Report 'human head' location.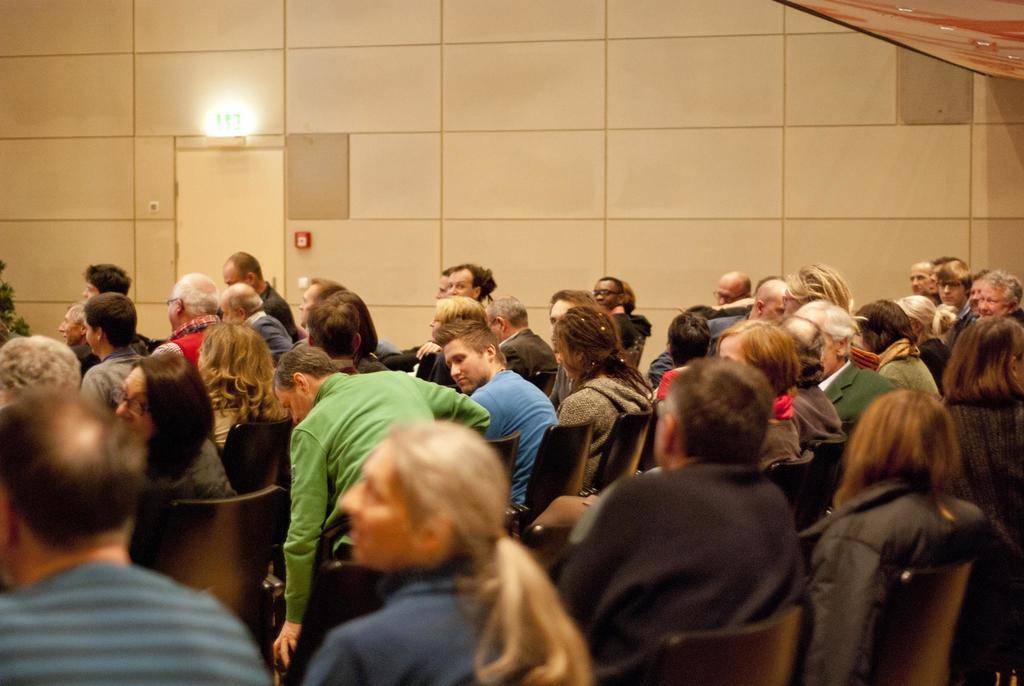
Report: bbox=(0, 332, 81, 404).
